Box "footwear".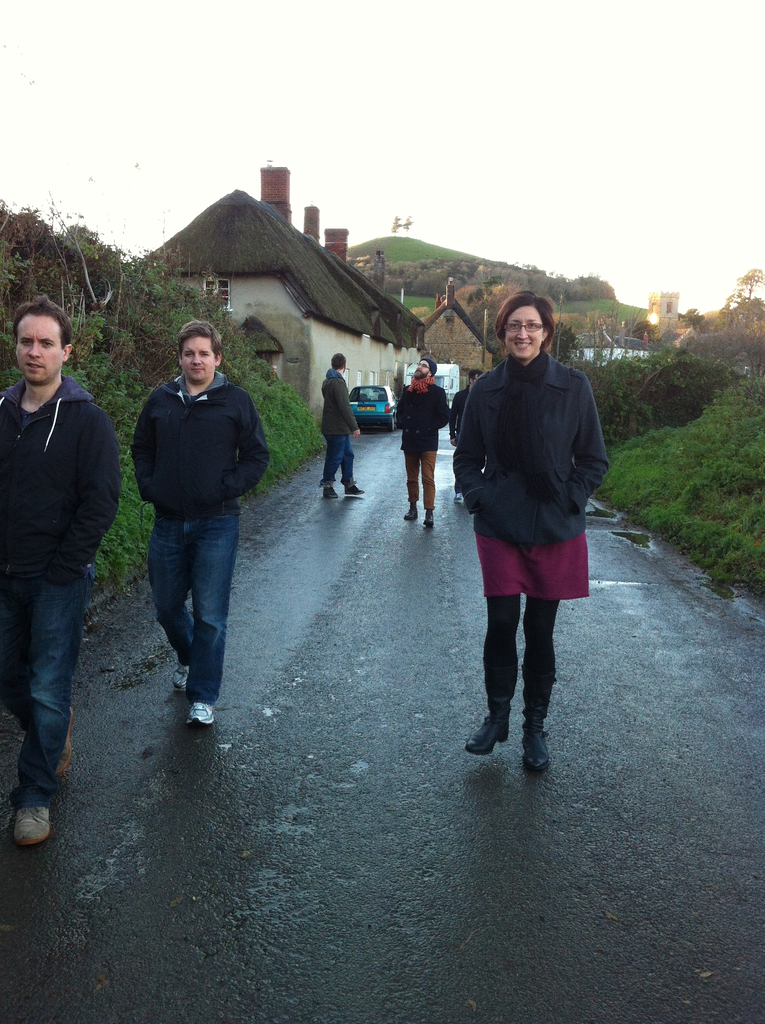
(x1=166, y1=660, x2=184, y2=692).
